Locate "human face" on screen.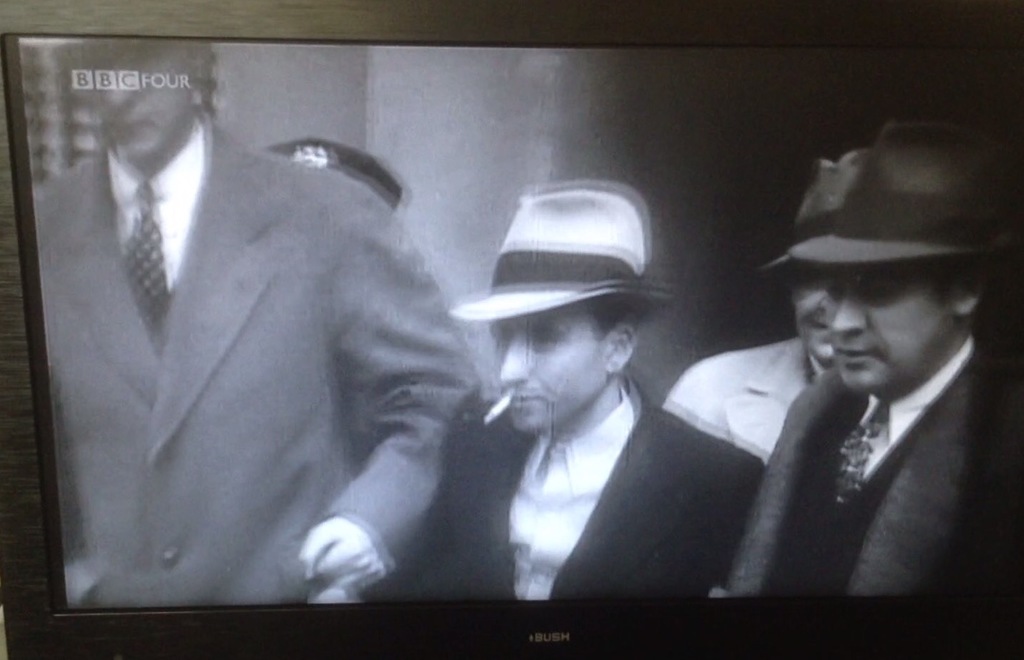
On screen at x1=790, y1=261, x2=834, y2=363.
